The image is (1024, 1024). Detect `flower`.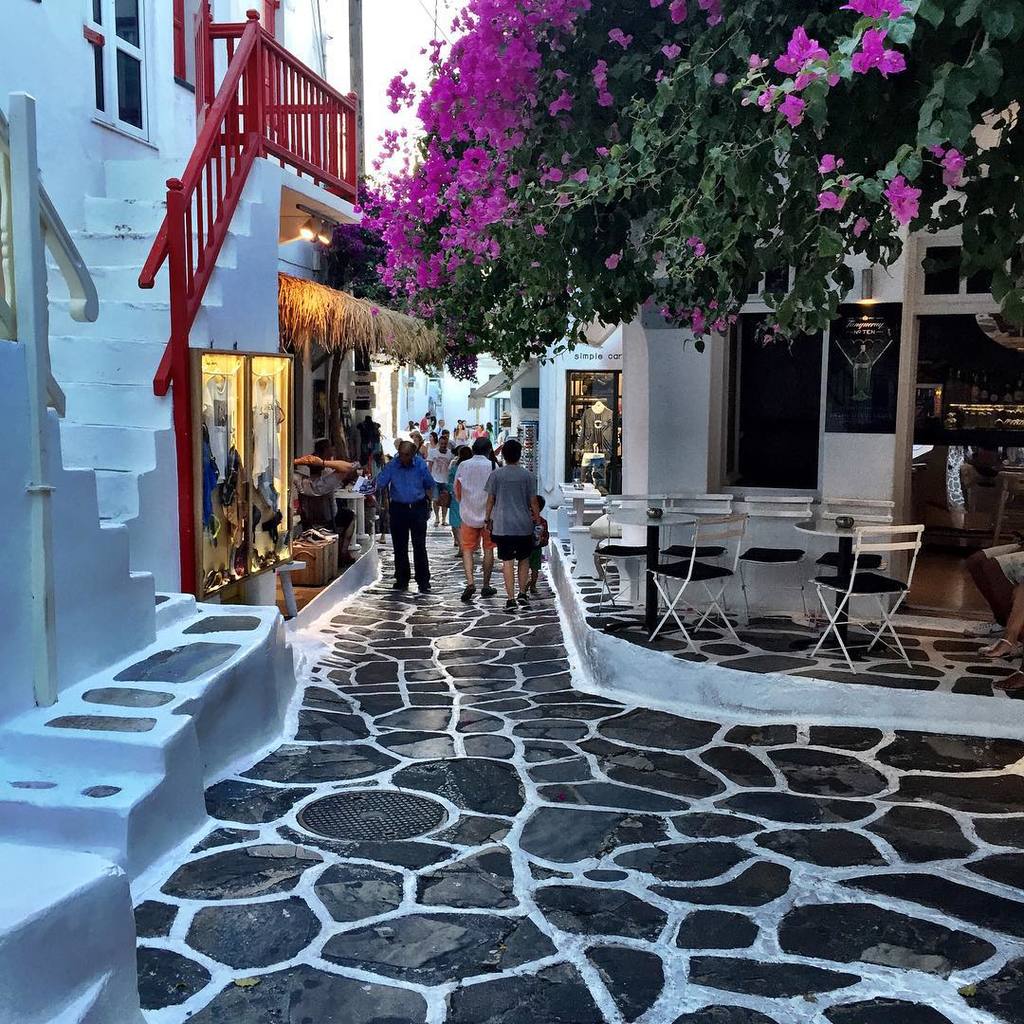
Detection: left=853, top=36, right=914, bottom=77.
